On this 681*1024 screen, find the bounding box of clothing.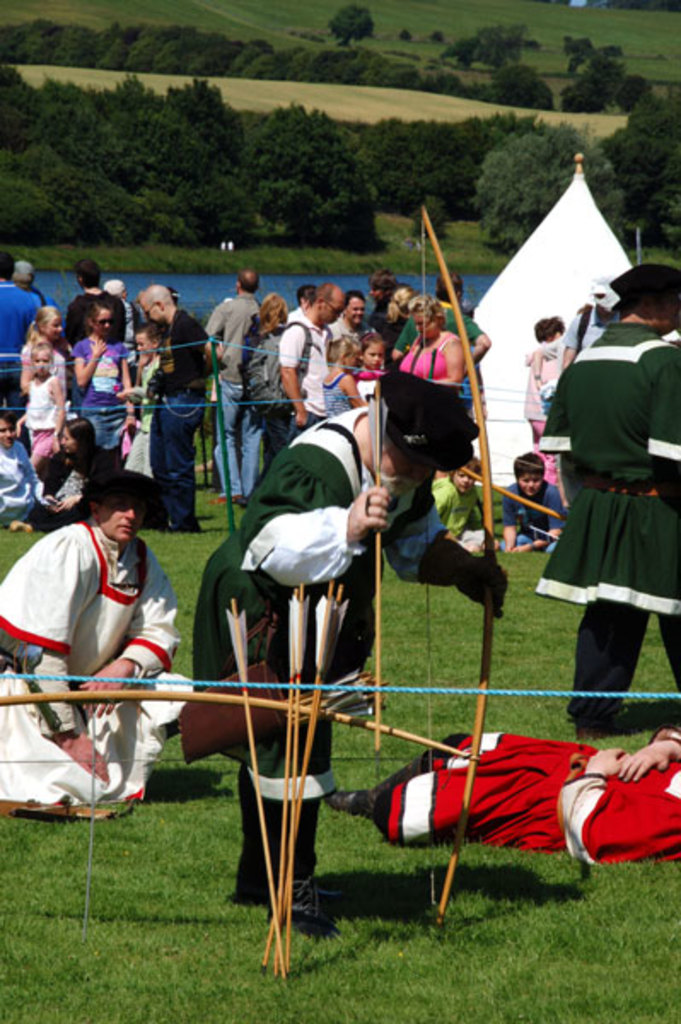
Bounding box: pyautogui.locateOnScreen(24, 377, 72, 466).
